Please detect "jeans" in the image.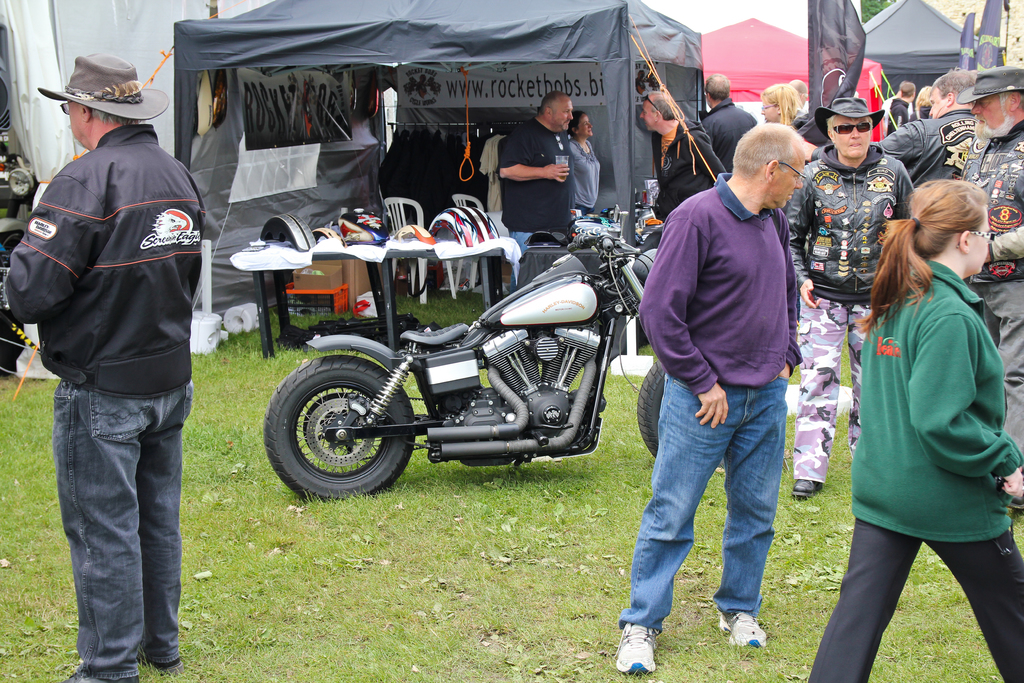
crop(619, 369, 787, 628).
